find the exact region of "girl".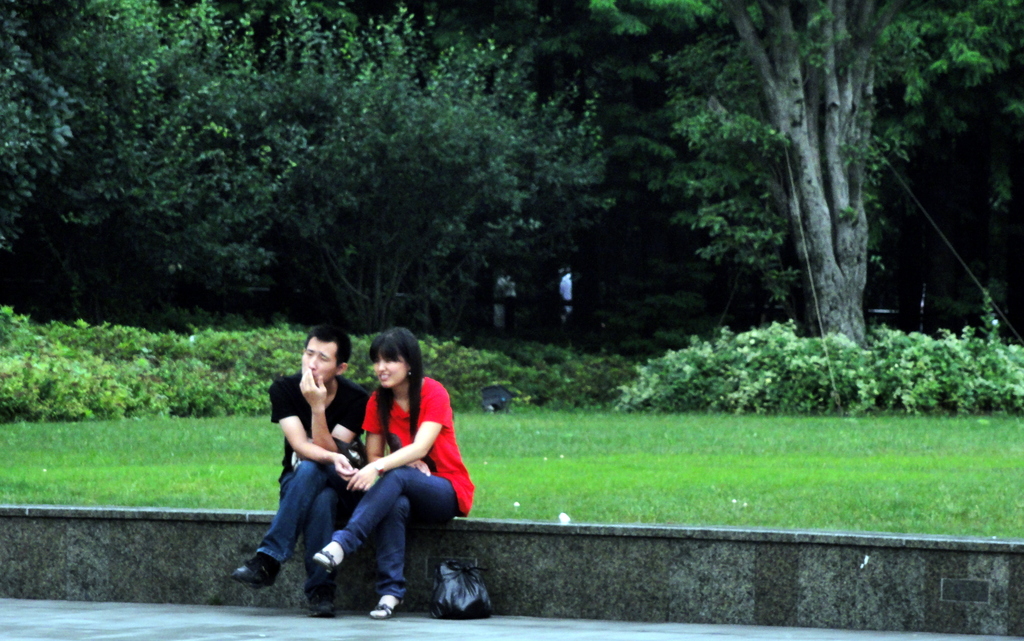
Exact region: box=[309, 325, 477, 619].
